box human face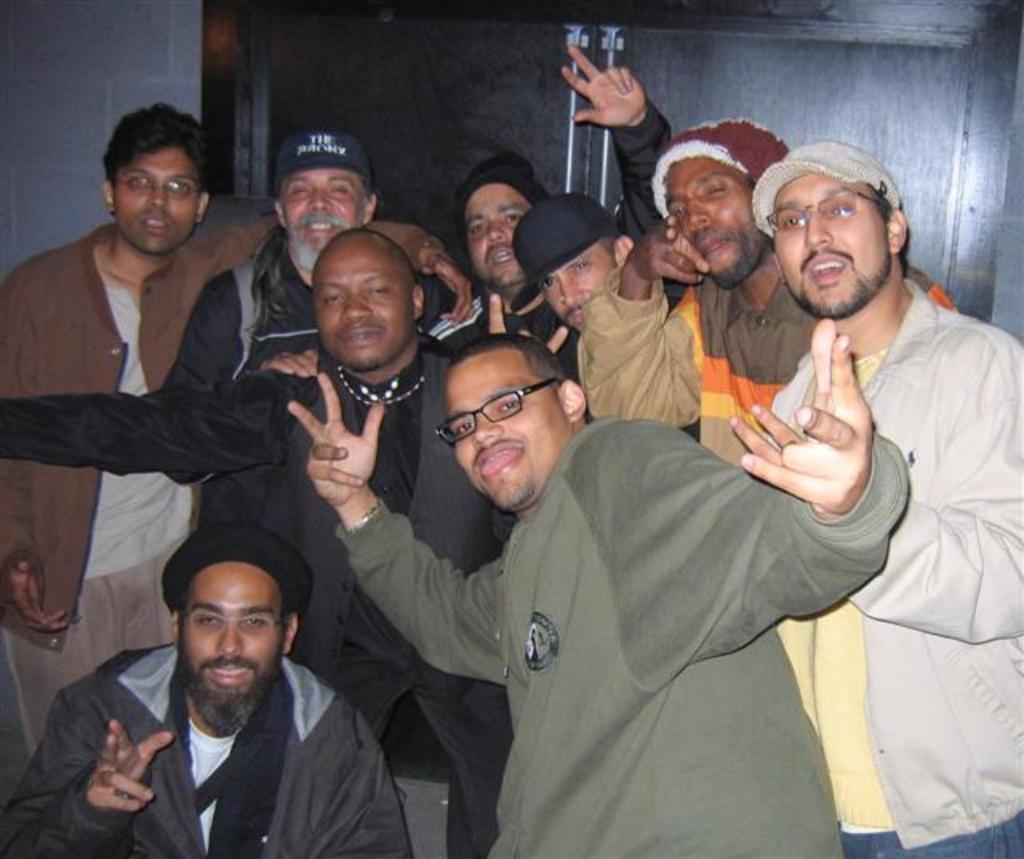
left=448, top=344, right=568, bottom=509
